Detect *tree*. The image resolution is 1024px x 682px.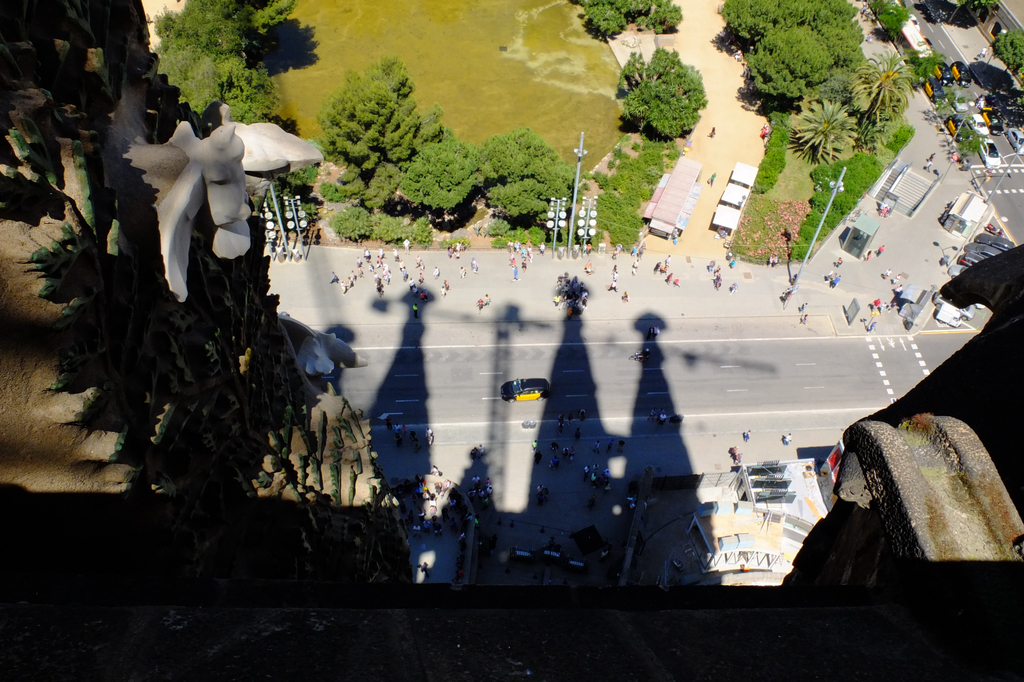
bbox=[740, 18, 860, 113].
